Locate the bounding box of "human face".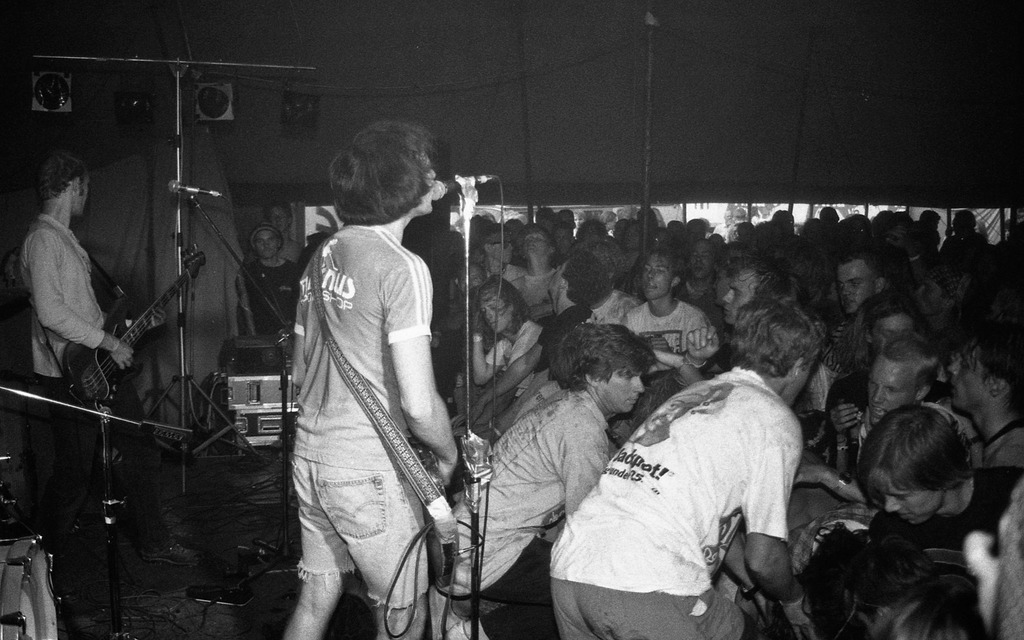
Bounding box: 721:271:758:324.
